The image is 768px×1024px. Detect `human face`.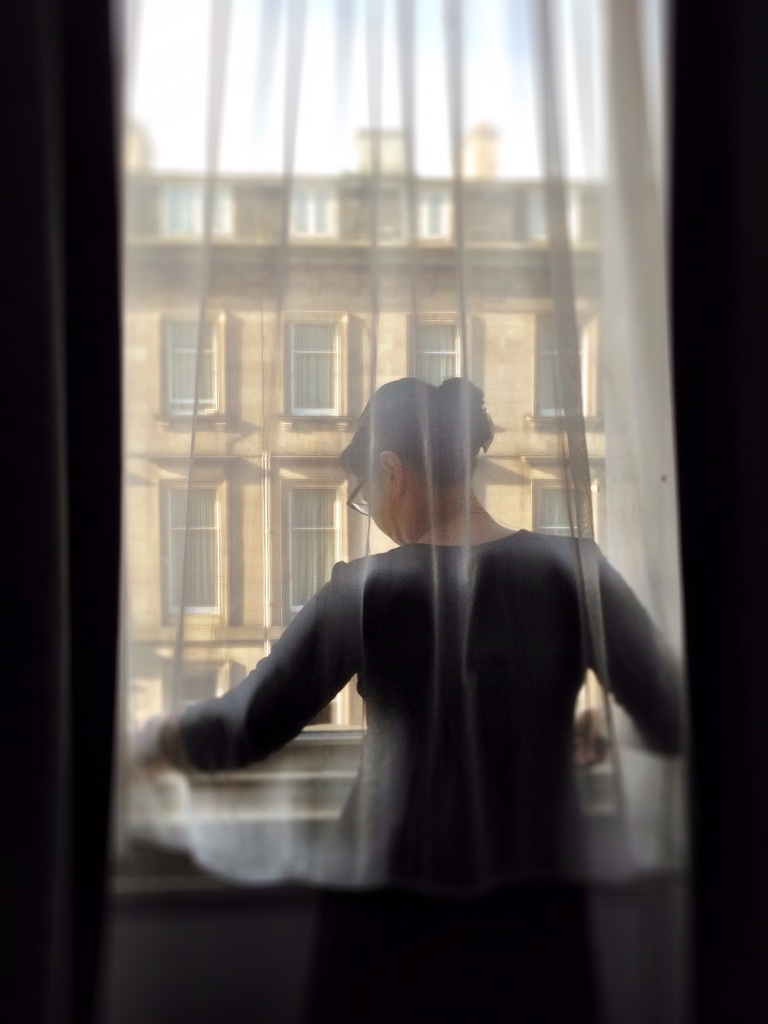
Detection: locate(354, 477, 399, 545).
